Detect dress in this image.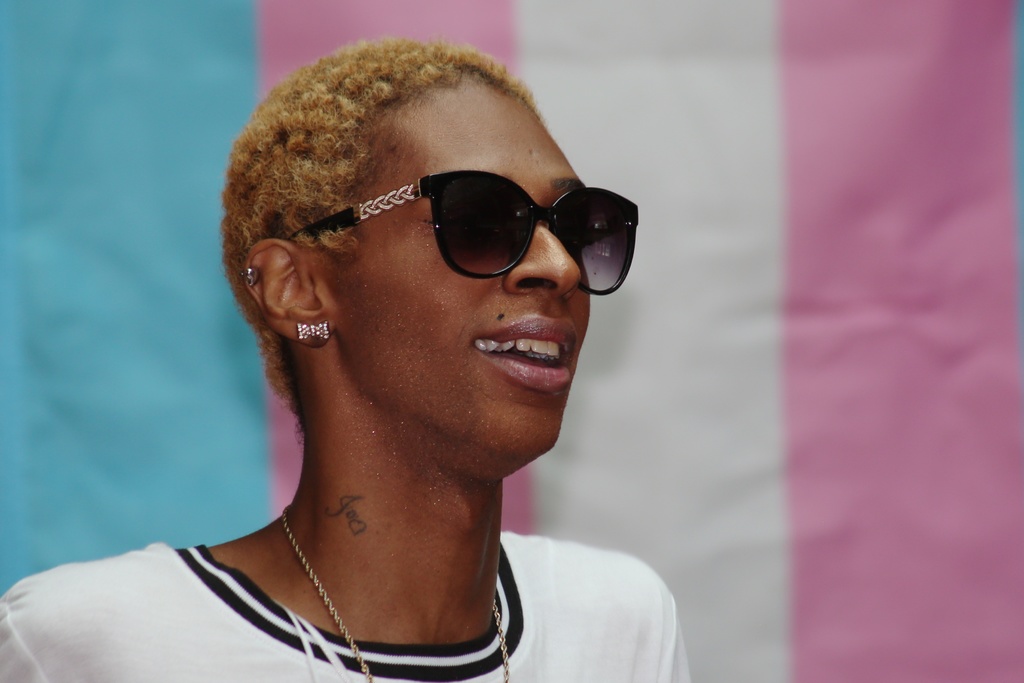
Detection: [0, 542, 696, 682].
